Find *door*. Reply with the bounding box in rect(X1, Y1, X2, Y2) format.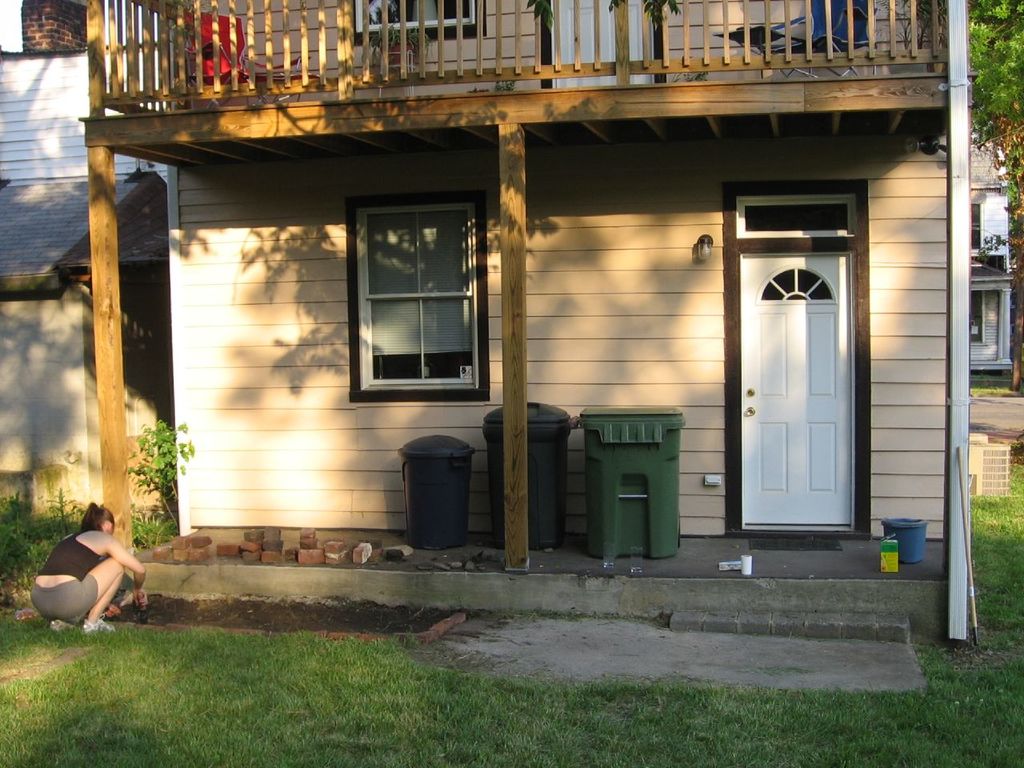
rect(731, 216, 874, 560).
